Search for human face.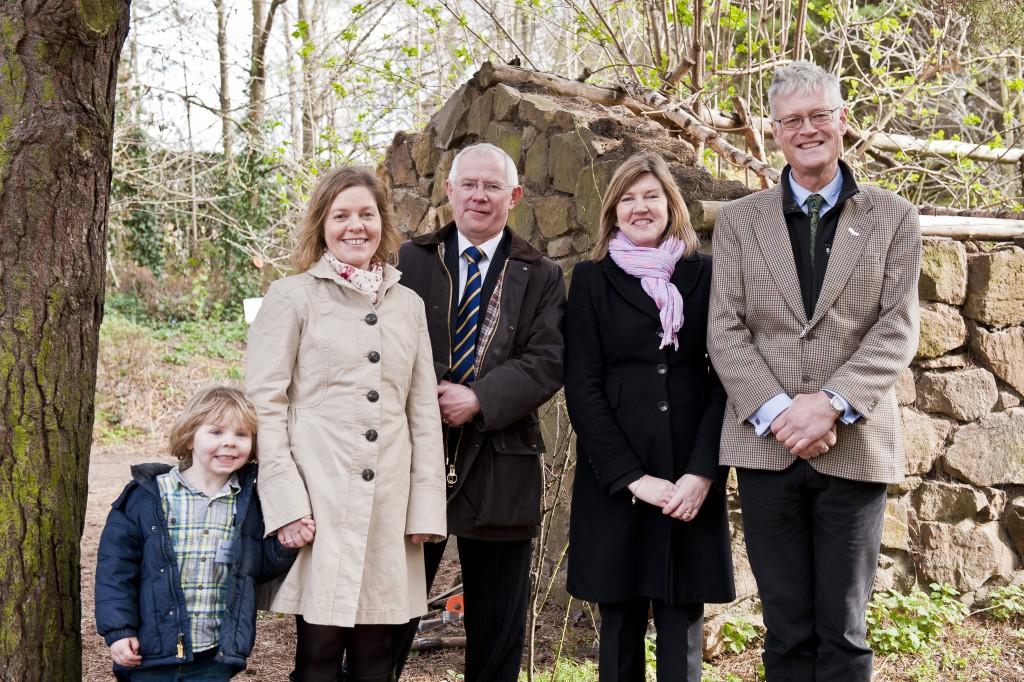
Found at 453:148:515:233.
